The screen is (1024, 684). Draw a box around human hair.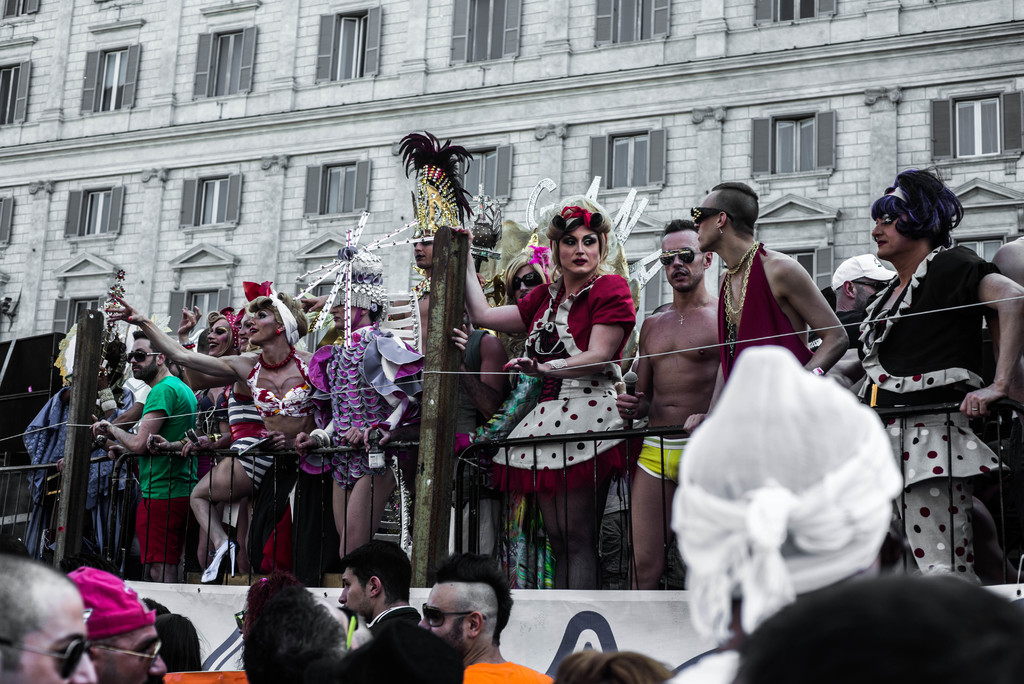
543 195 621 278.
